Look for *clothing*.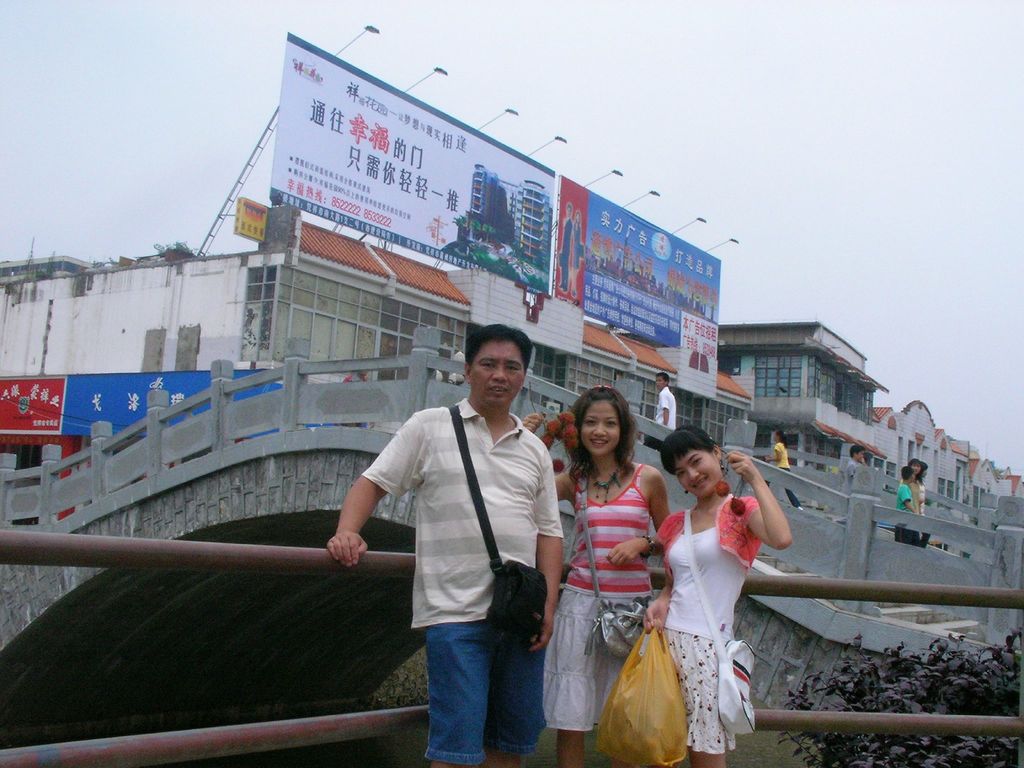
Found: box=[655, 386, 676, 432].
